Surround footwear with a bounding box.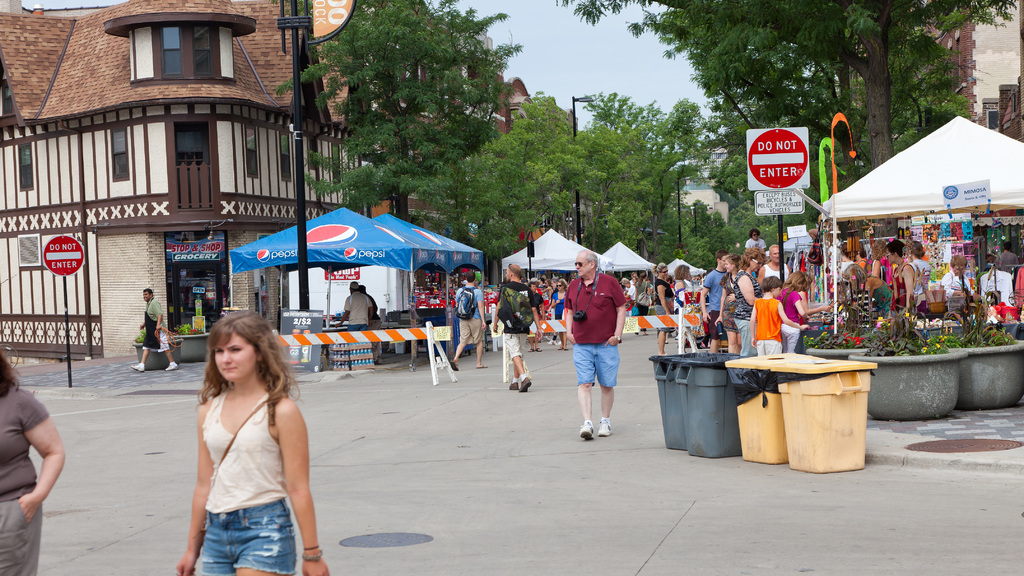
[x1=132, y1=360, x2=146, y2=372].
